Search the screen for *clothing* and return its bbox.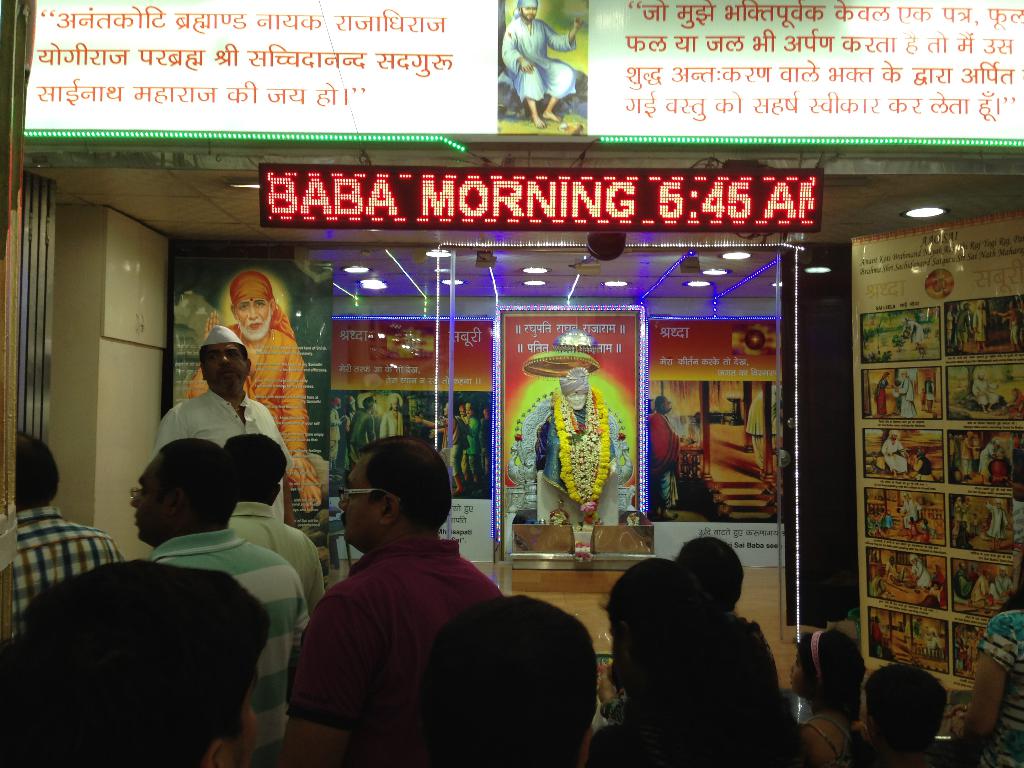
Found: rect(650, 413, 682, 511).
